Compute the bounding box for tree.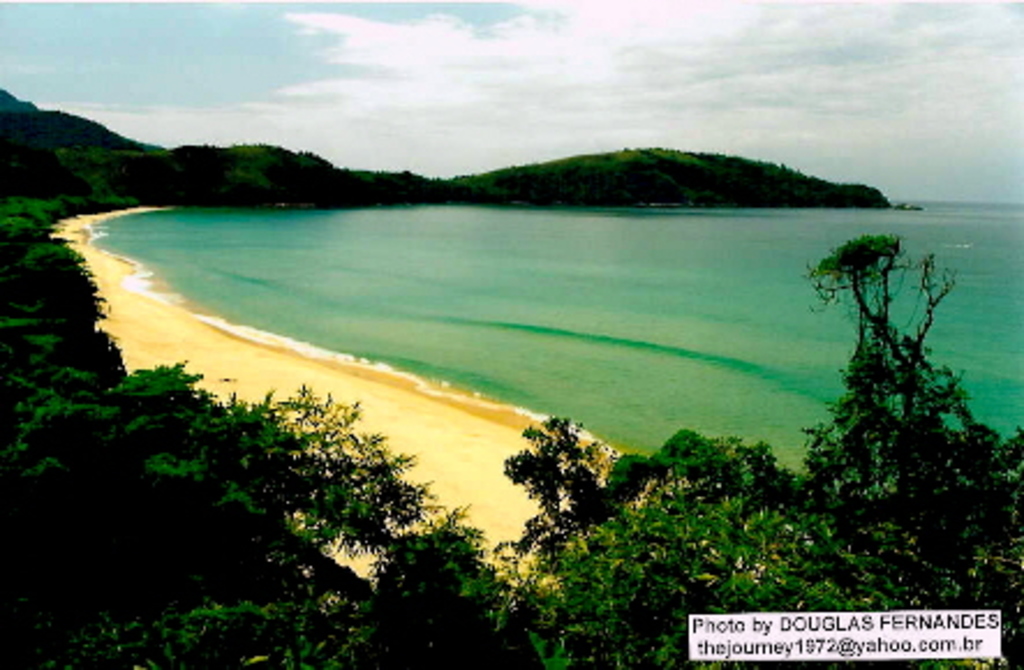
[x1=92, y1=379, x2=455, y2=596].
